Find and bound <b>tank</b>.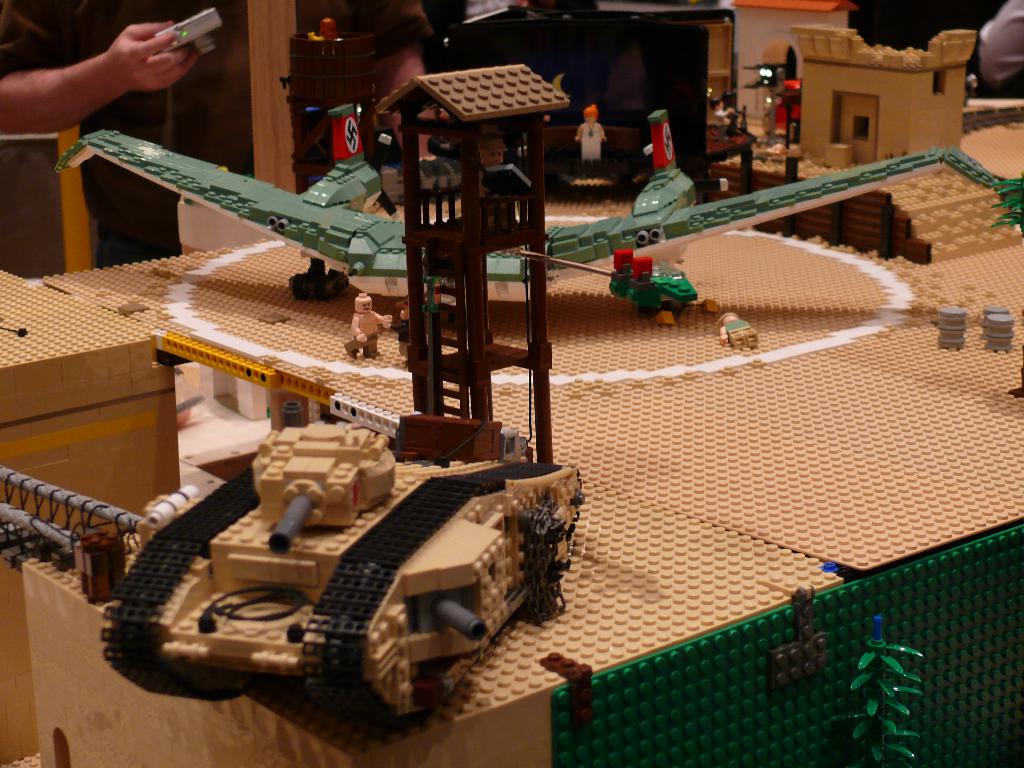
Bound: (left=102, top=418, right=584, bottom=740).
